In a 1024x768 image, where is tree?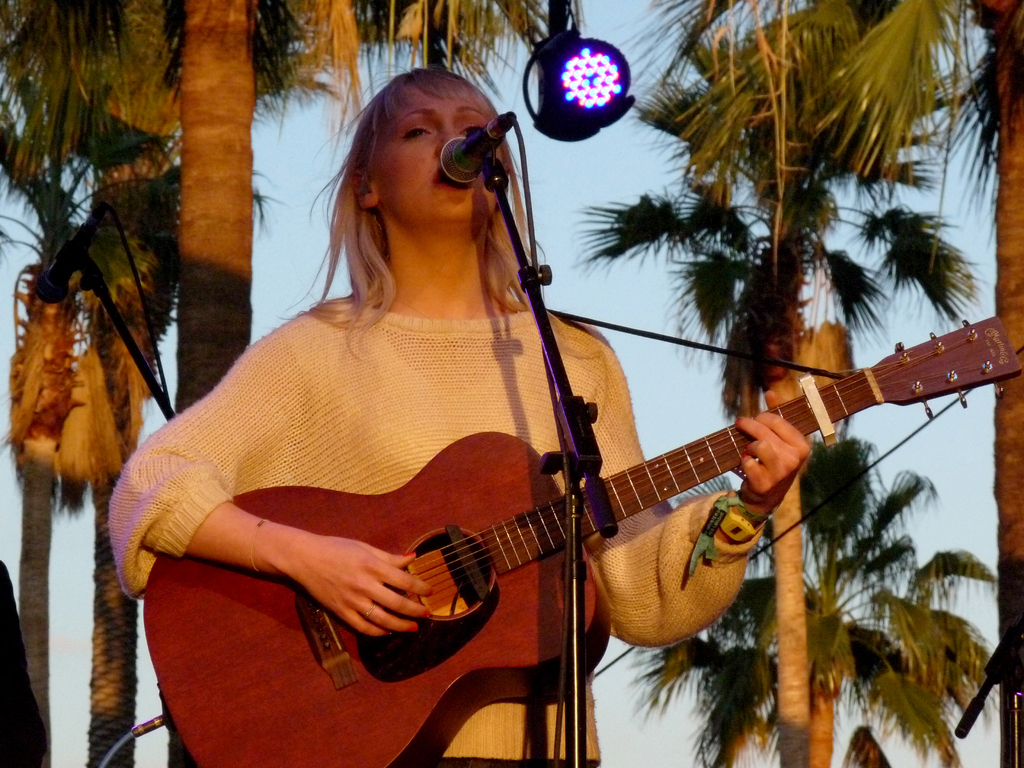
locate(576, 0, 980, 767).
